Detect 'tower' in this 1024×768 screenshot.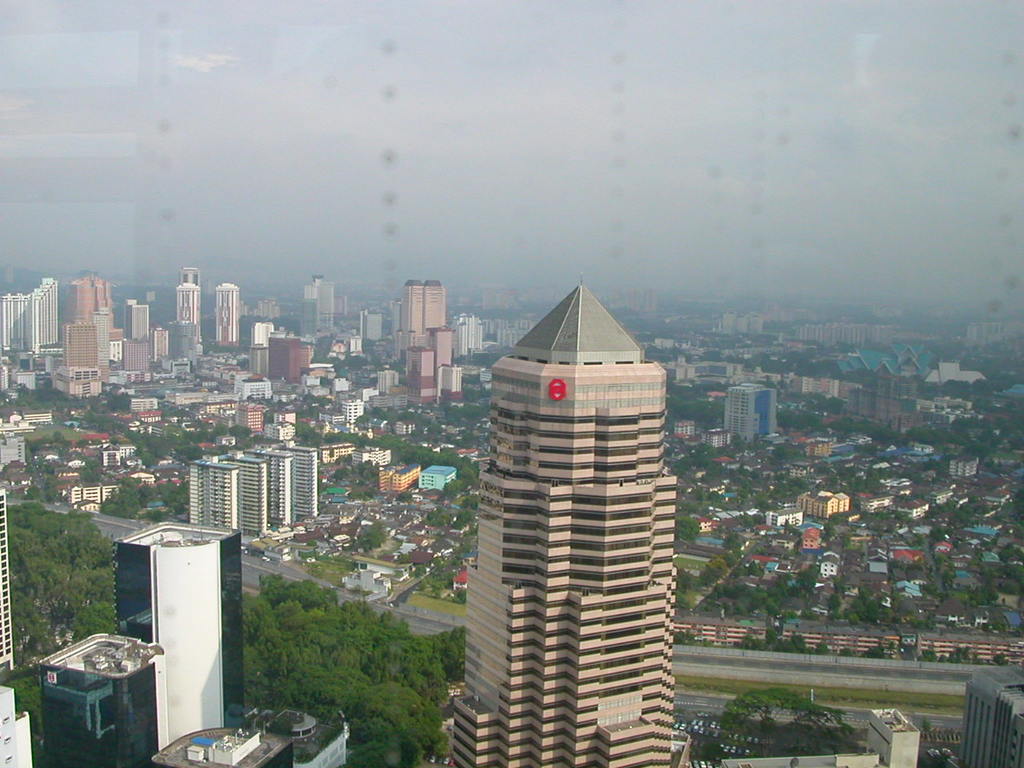
Detection: <box>237,373,278,402</box>.
